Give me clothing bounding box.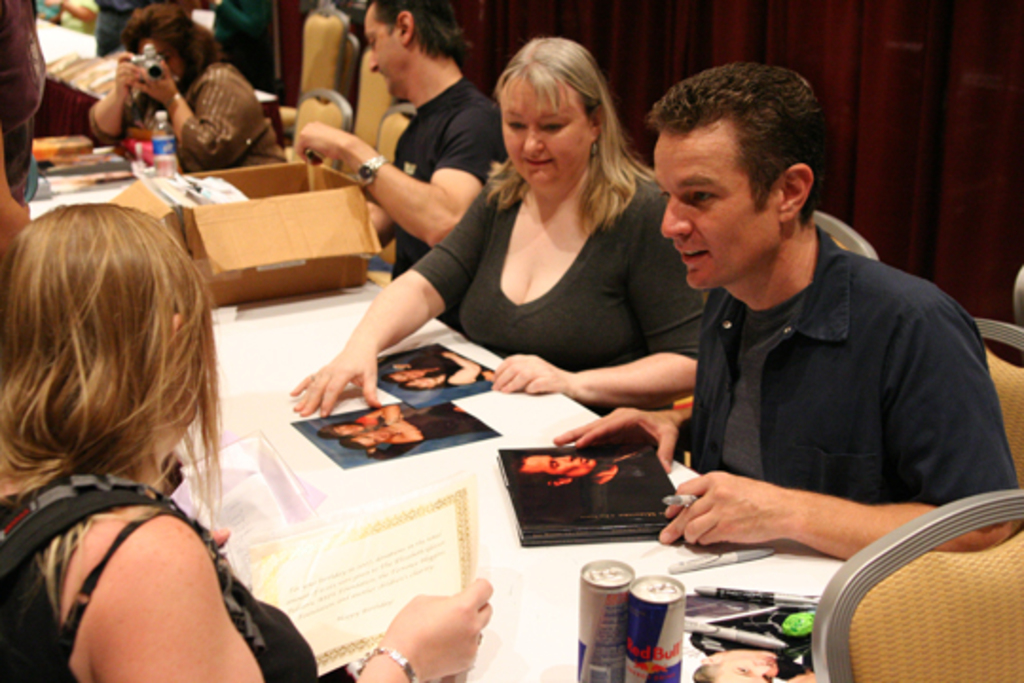
82,47,290,163.
